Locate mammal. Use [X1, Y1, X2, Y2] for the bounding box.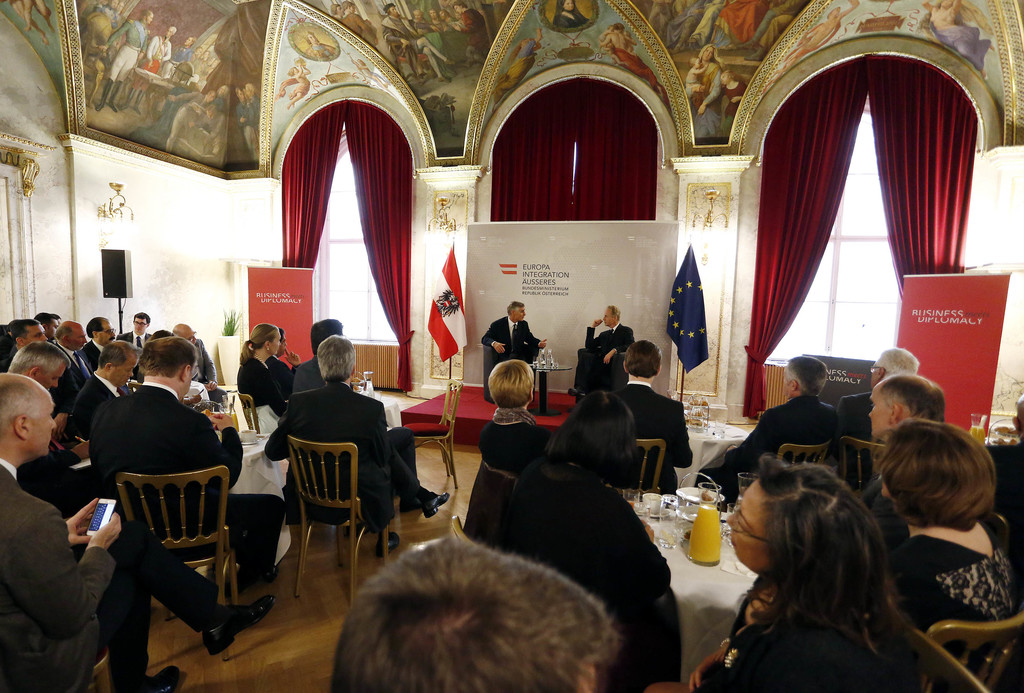
[696, 452, 918, 692].
